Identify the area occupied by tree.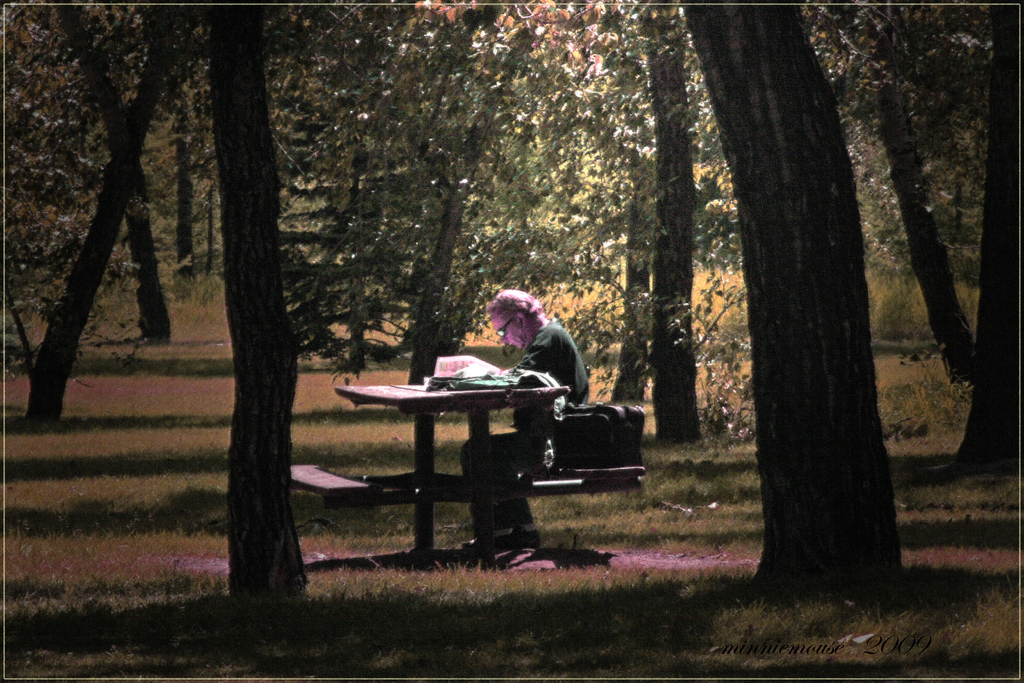
Area: 682,0,904,582.
